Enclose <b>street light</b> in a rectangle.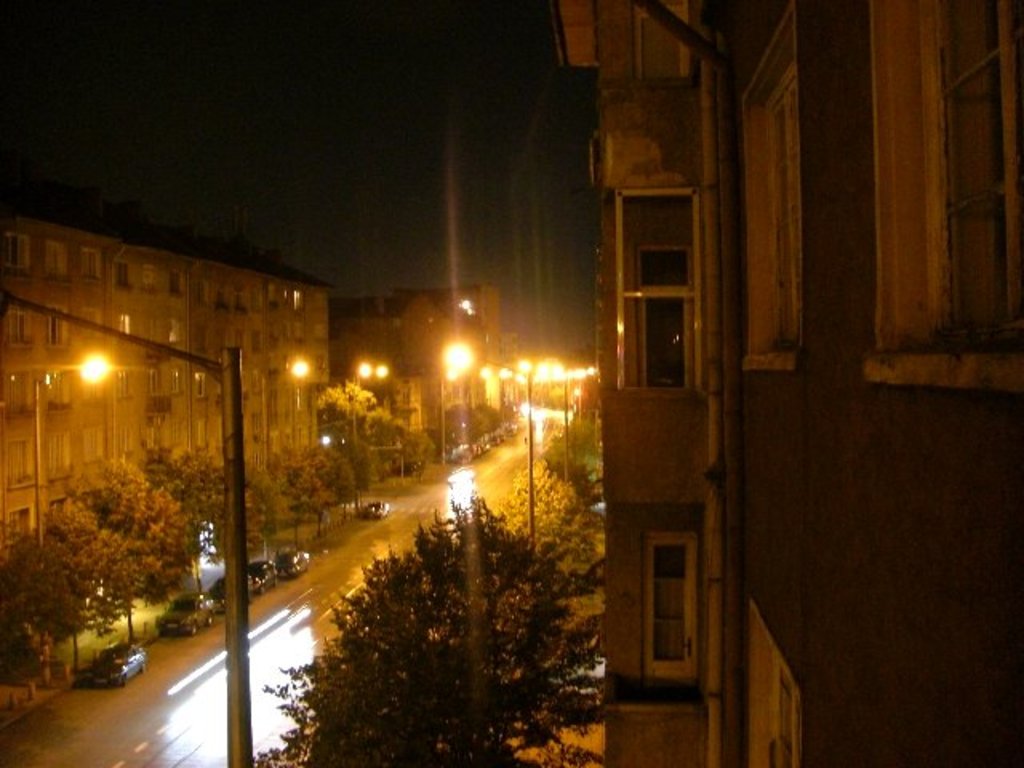
(347, 358, 373, 451).
